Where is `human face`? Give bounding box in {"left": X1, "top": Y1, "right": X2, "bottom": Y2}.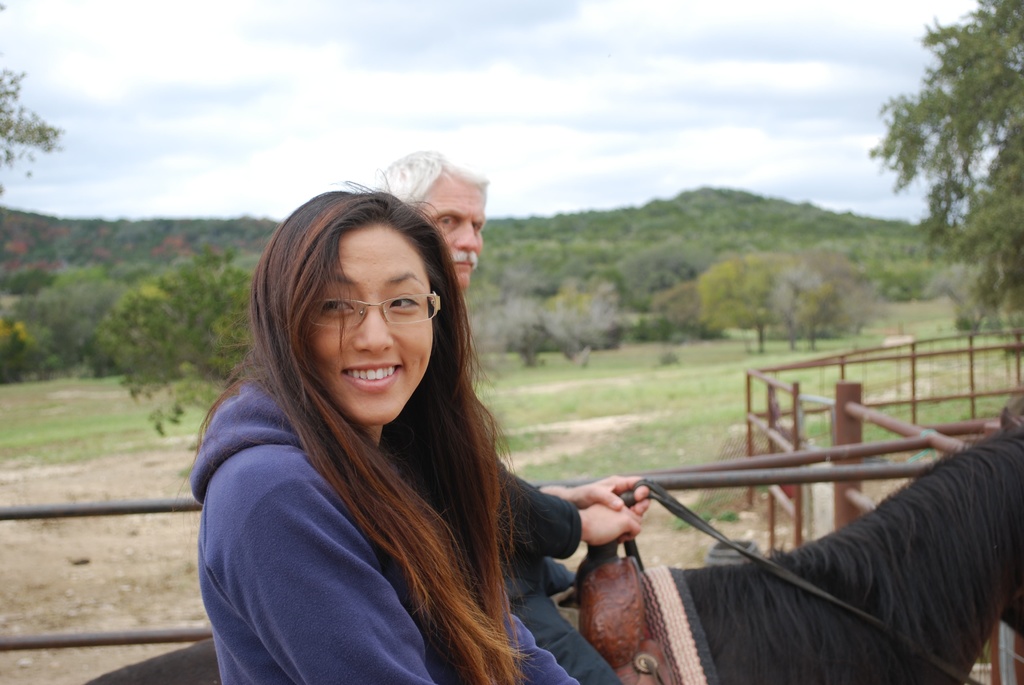
{"left": 309, "top": 226, "right": 434, "bottom": 420}.
